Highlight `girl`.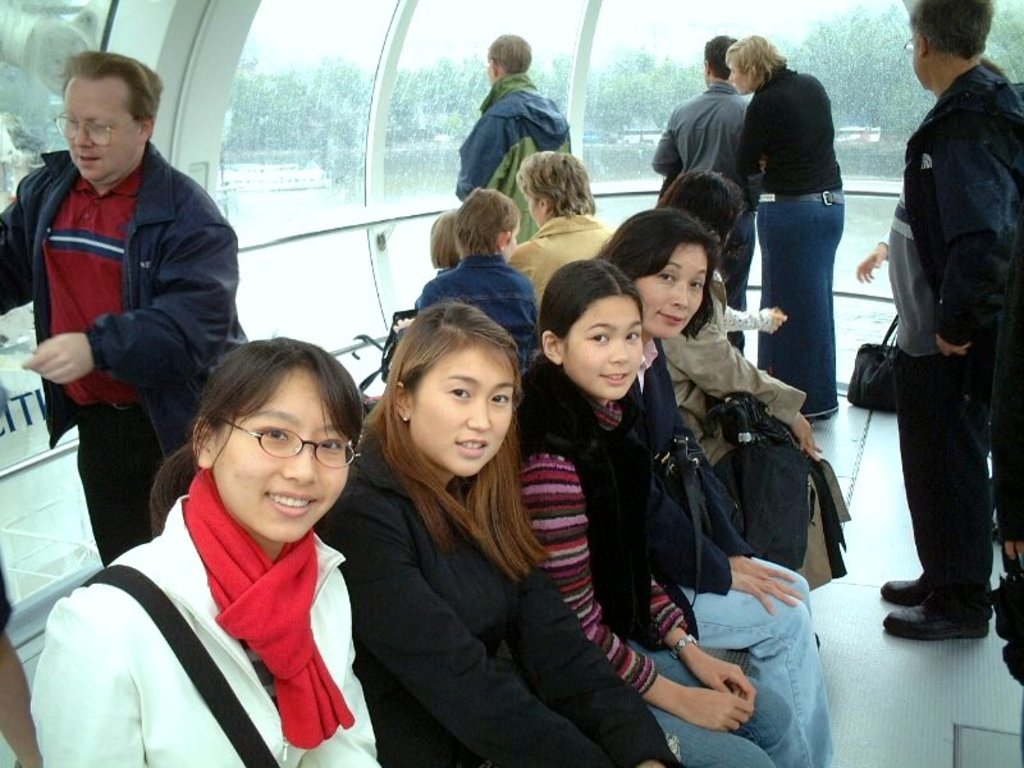
Highlighted region: left=524, top=257, right=805, bottom=767.
